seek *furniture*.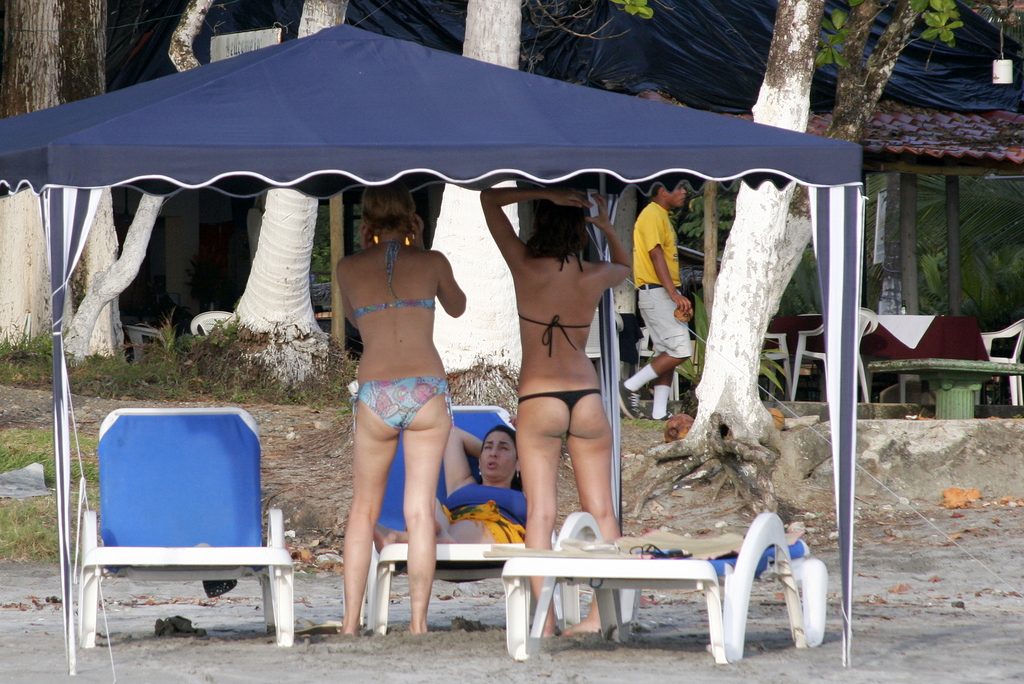
{"x1": 979, "y1": 316, "x2": 1023, "y2": 410}.
